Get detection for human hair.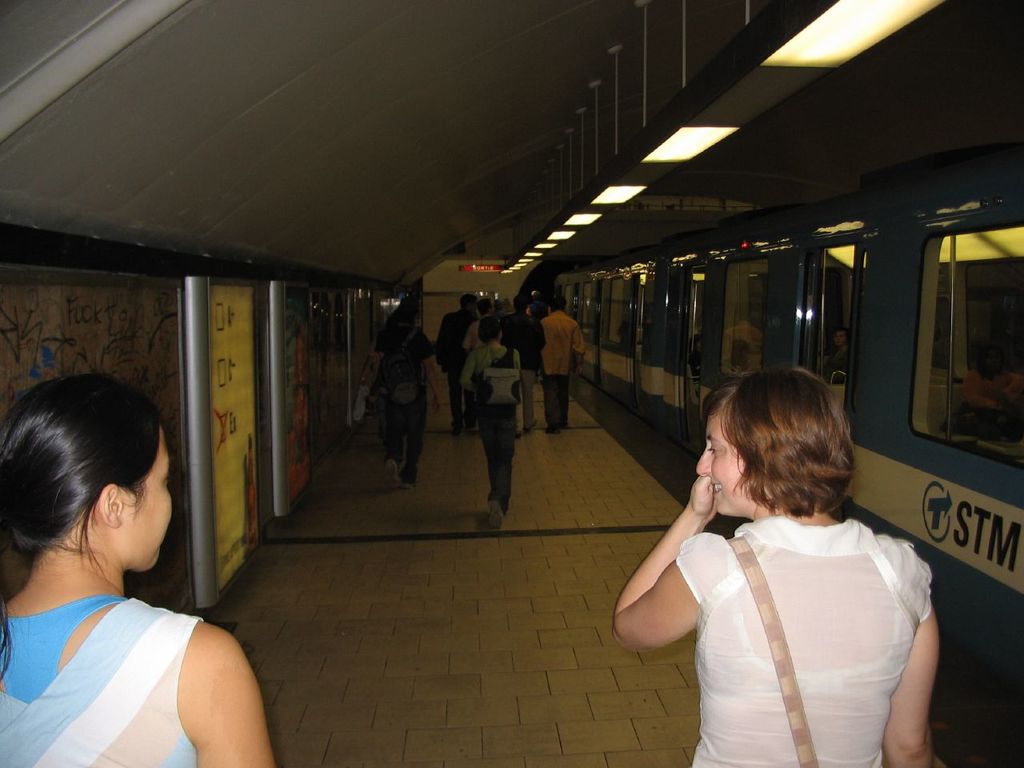
Detection: crop(0, 375, 176, 609).
